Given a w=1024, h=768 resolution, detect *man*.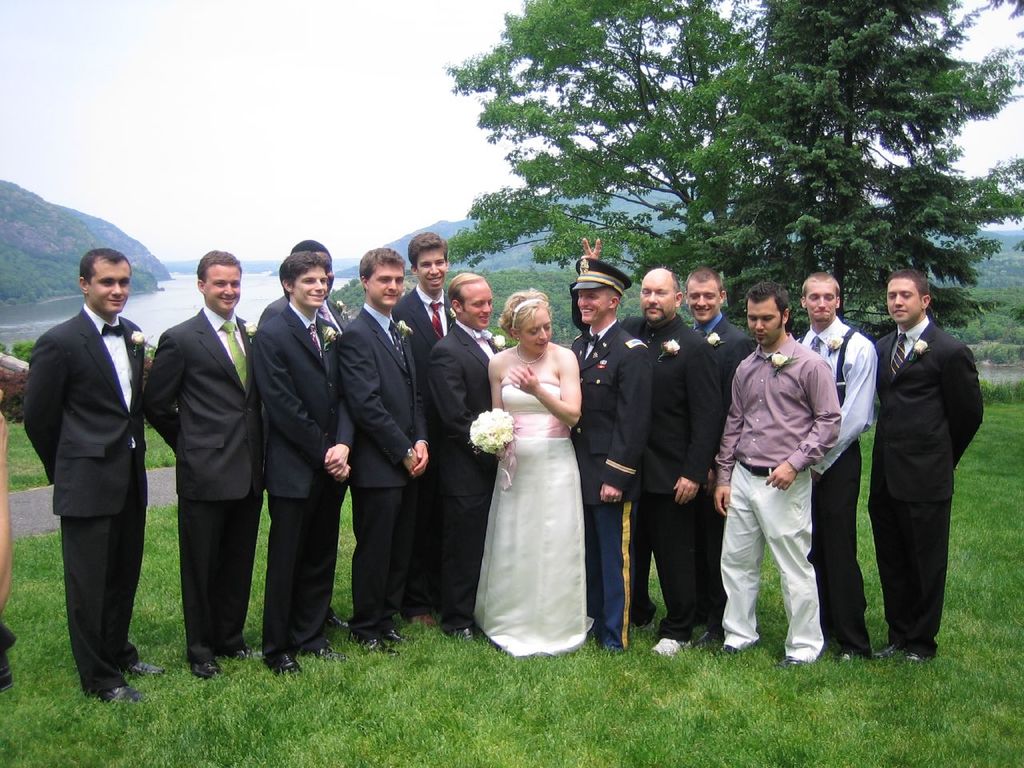
locate(711, 281, 843, 666).
